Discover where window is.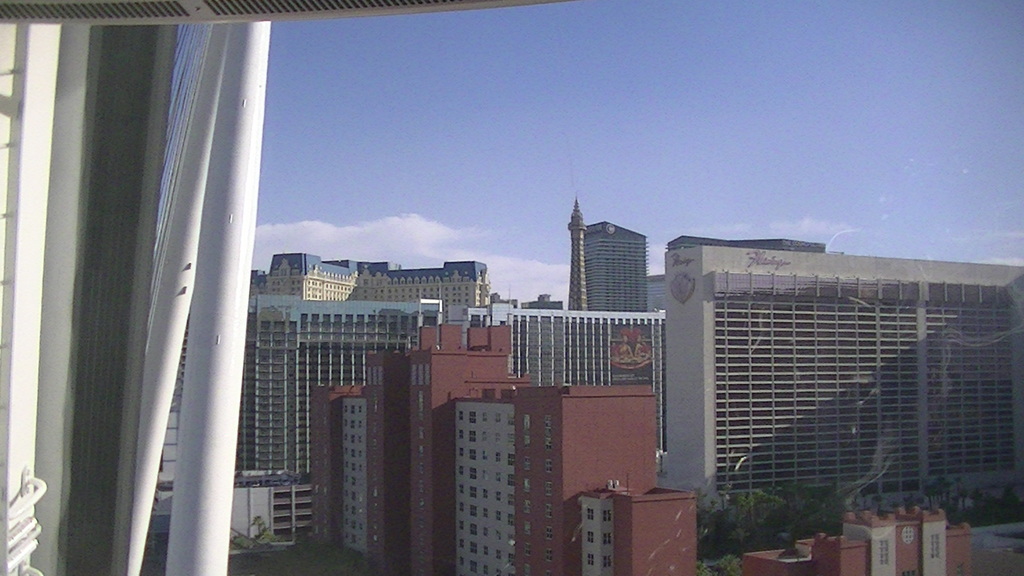
Discovered at [505,473,515,487].
